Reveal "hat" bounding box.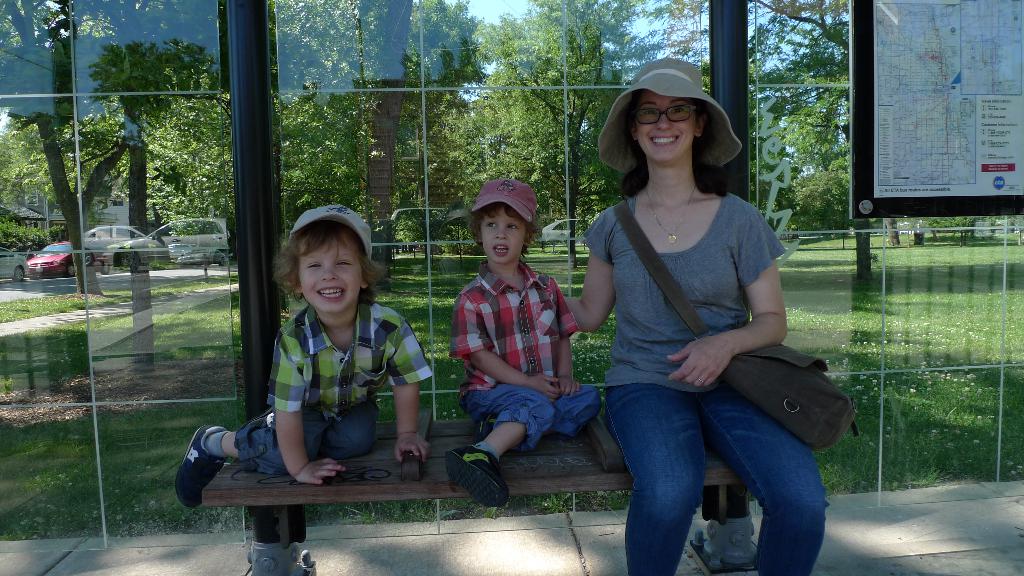
Revealed: [289,205,375,257].
